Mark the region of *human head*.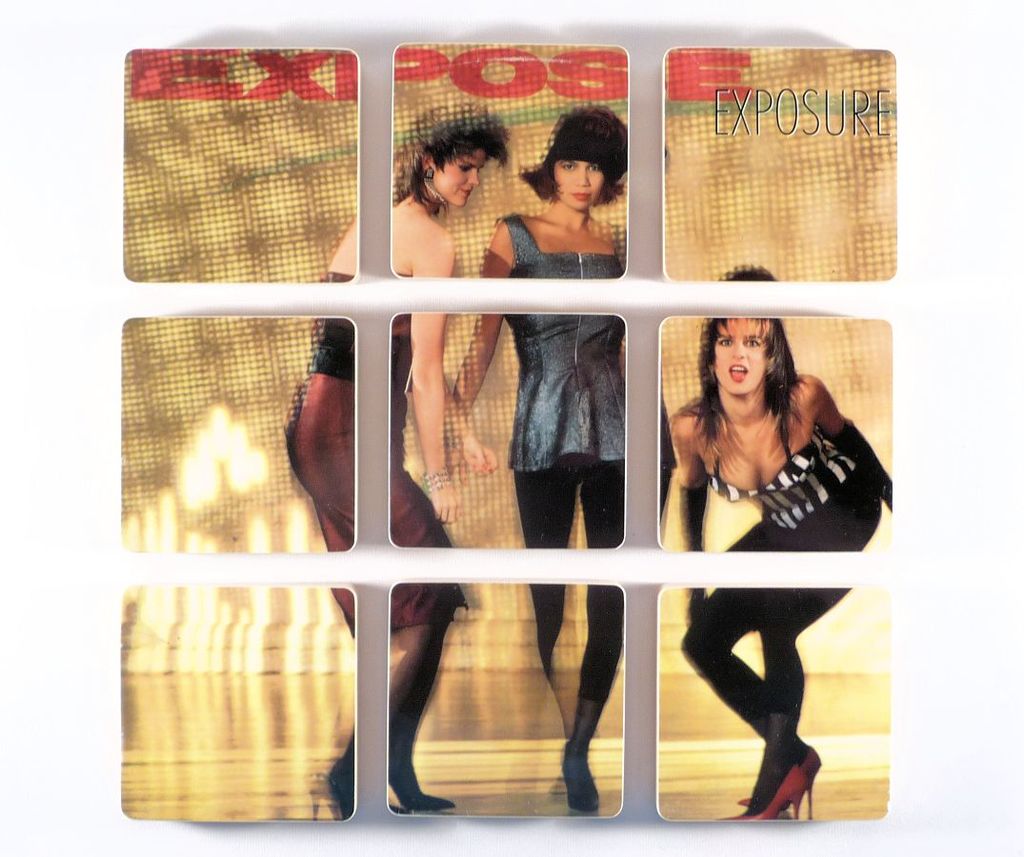
Region: [x1=398, y1=97, x2=511, y2=208].
